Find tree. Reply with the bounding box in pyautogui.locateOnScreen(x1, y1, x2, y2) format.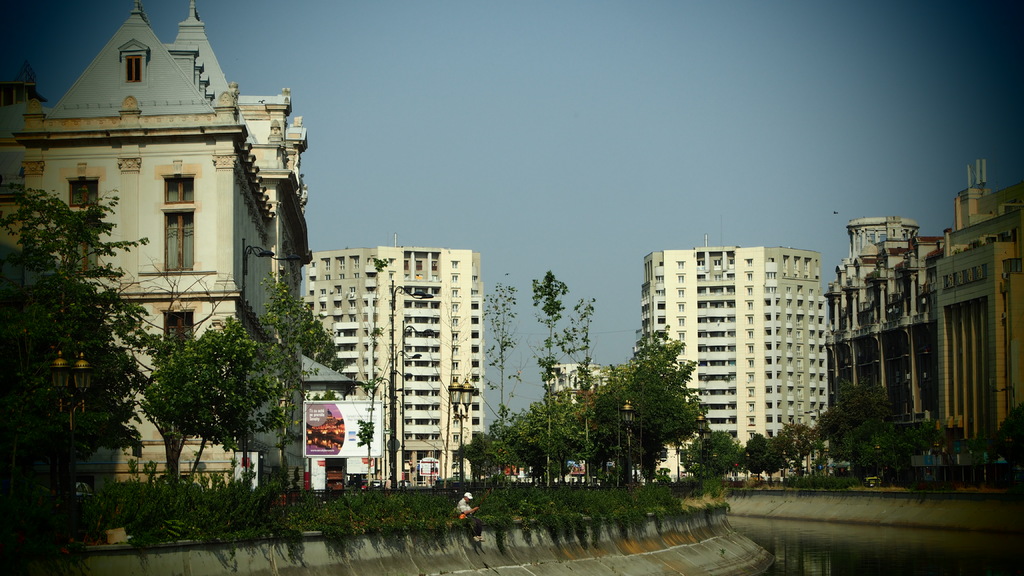
pyautogui.locateOnScreen(683, 376, 698, 445).
